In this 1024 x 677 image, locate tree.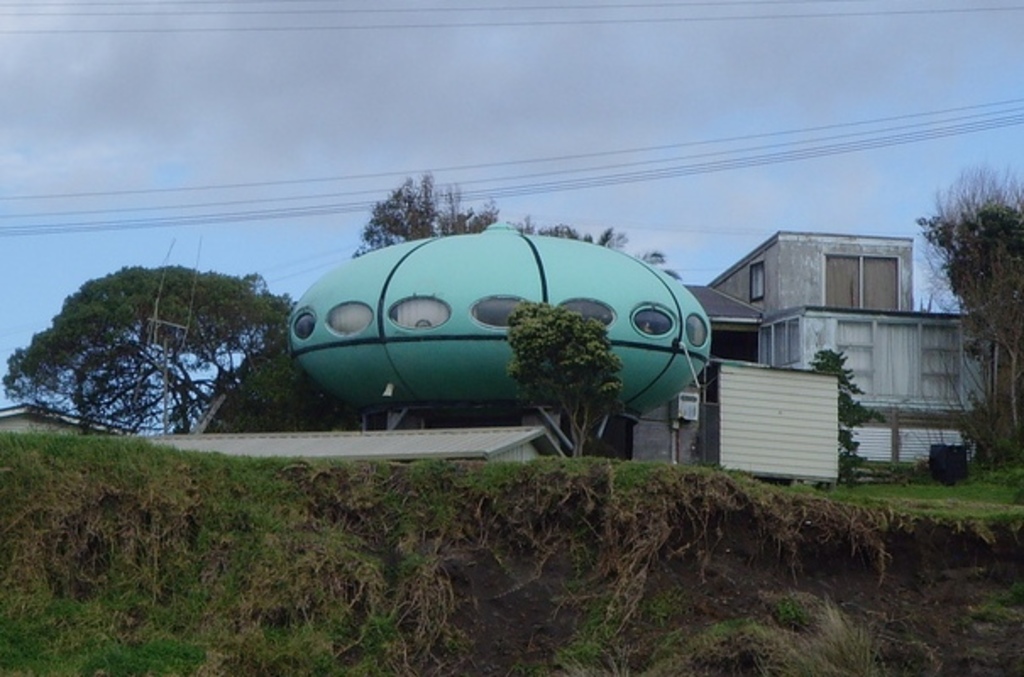
Bounding box: {"x1": 506, "y1": 301, "x2": 628, "y2": 452}.
